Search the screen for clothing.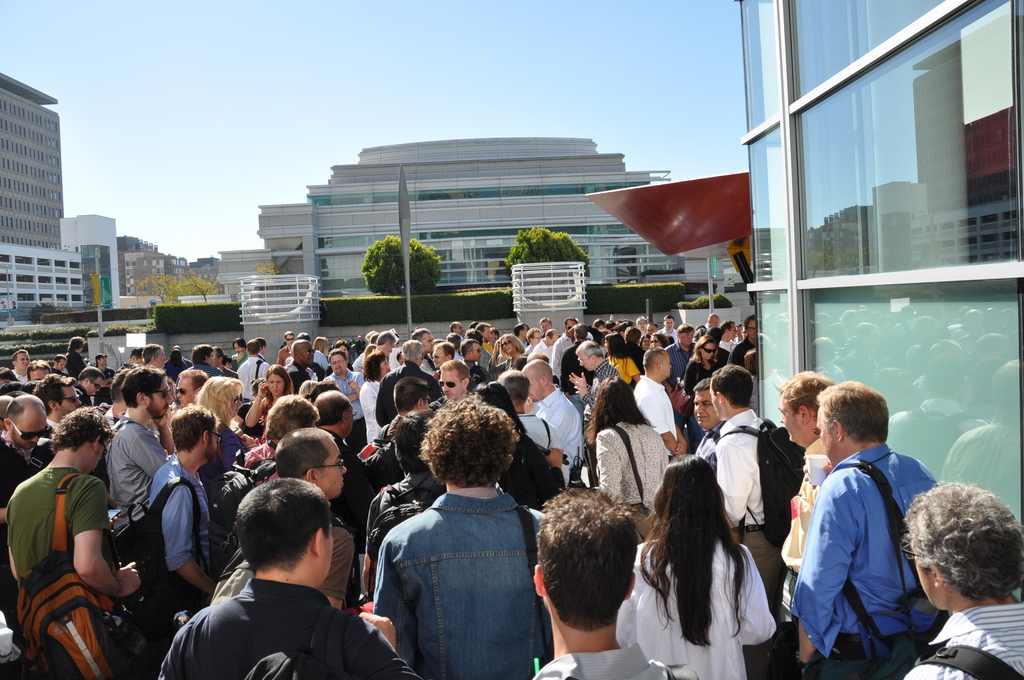
Found at left=374, top=359, right=442, bottom=424.
